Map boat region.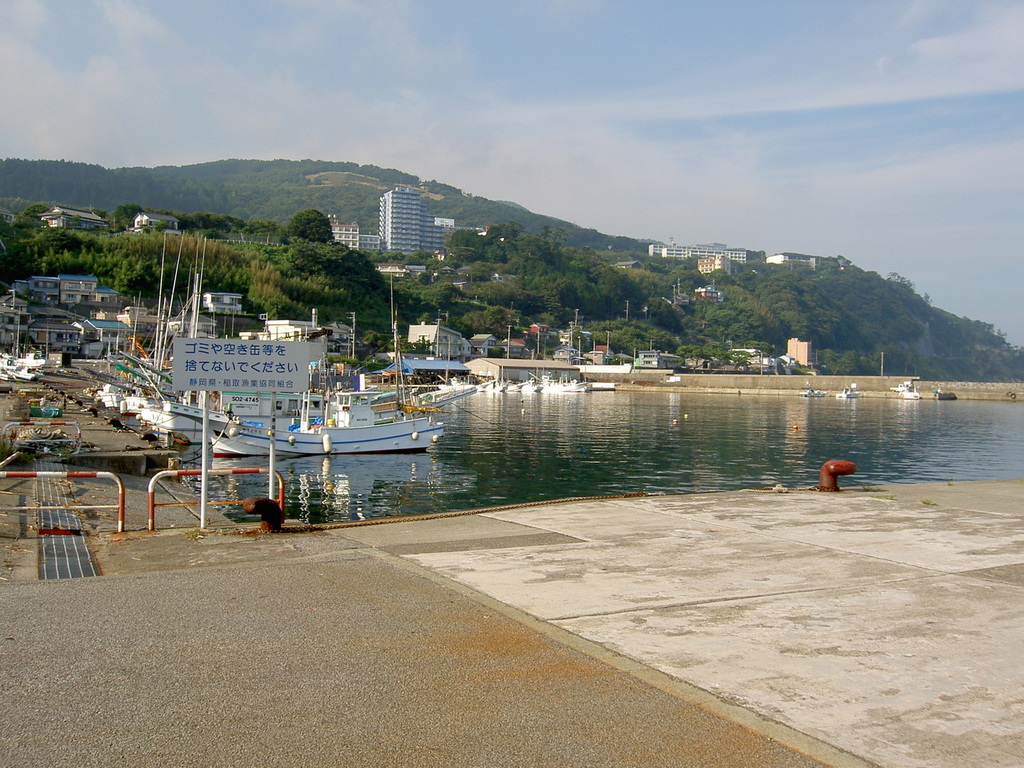
Mapped to [0,299,46,365].
